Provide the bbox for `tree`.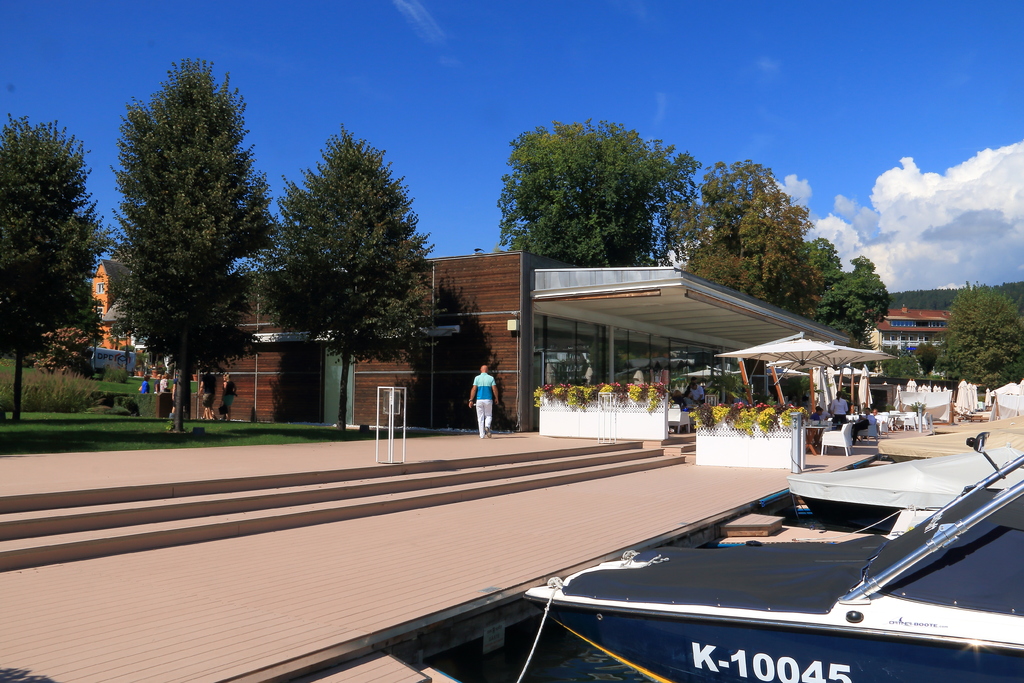
<bbox>801, 236, 886, 346</bbox>.
